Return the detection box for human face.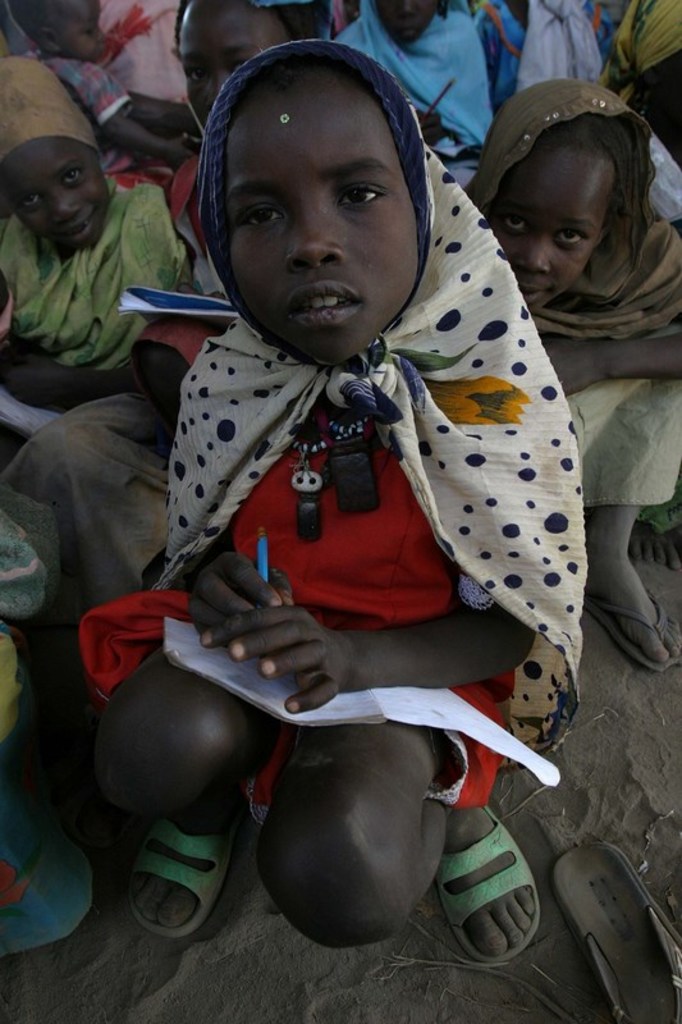
381, 0, 439, 50.
